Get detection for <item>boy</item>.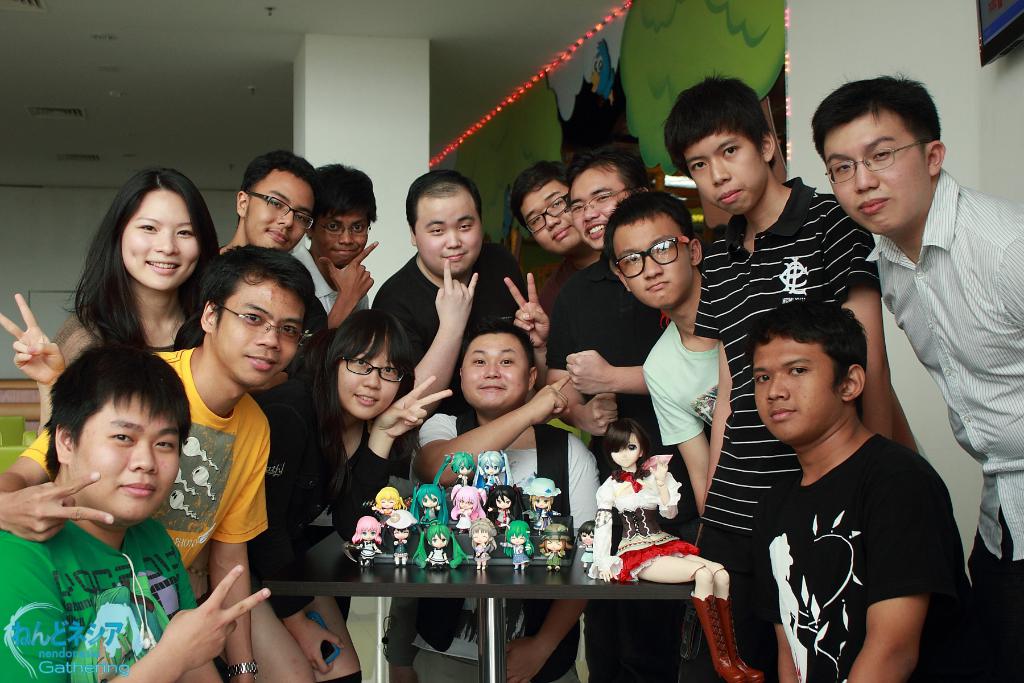
Detection: rect(502, 160, 604, 382).
